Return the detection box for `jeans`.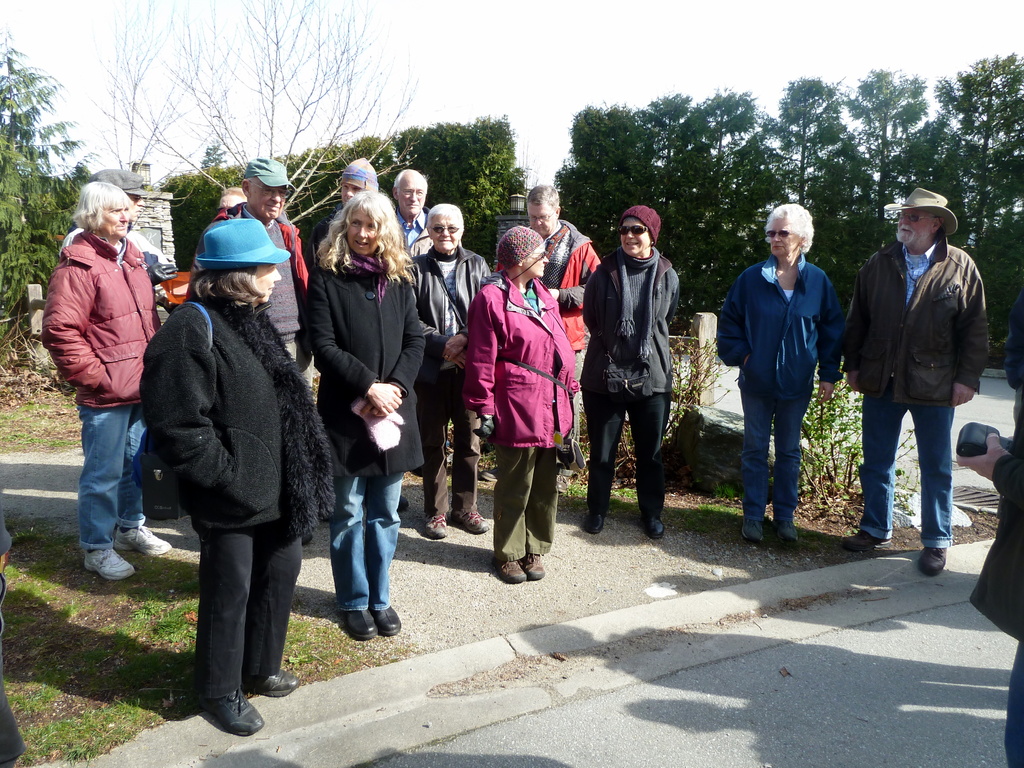
Rect(739, 386, 812, 522).
